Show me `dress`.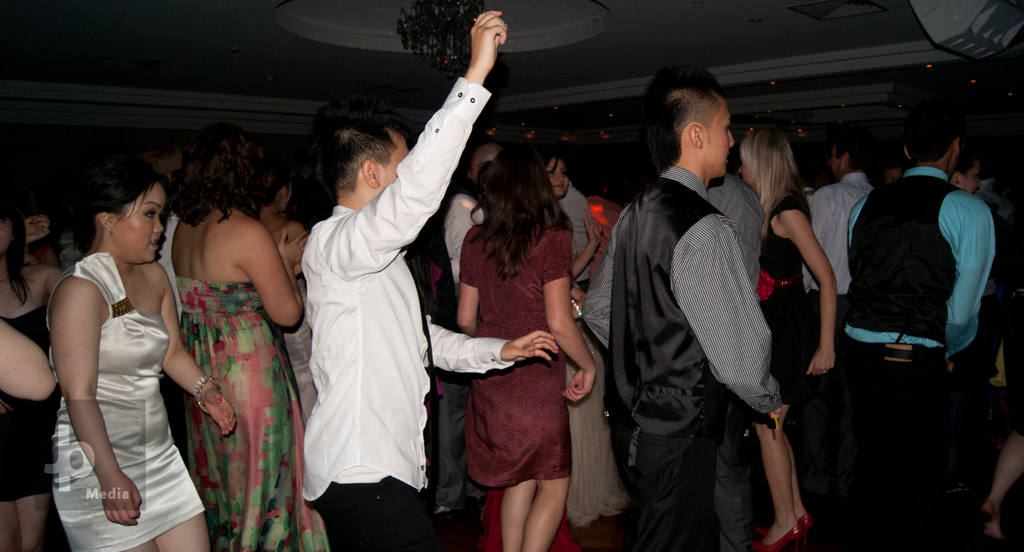
`dress` is here: (x1=44, y1=255, x2=204, y2=551).
